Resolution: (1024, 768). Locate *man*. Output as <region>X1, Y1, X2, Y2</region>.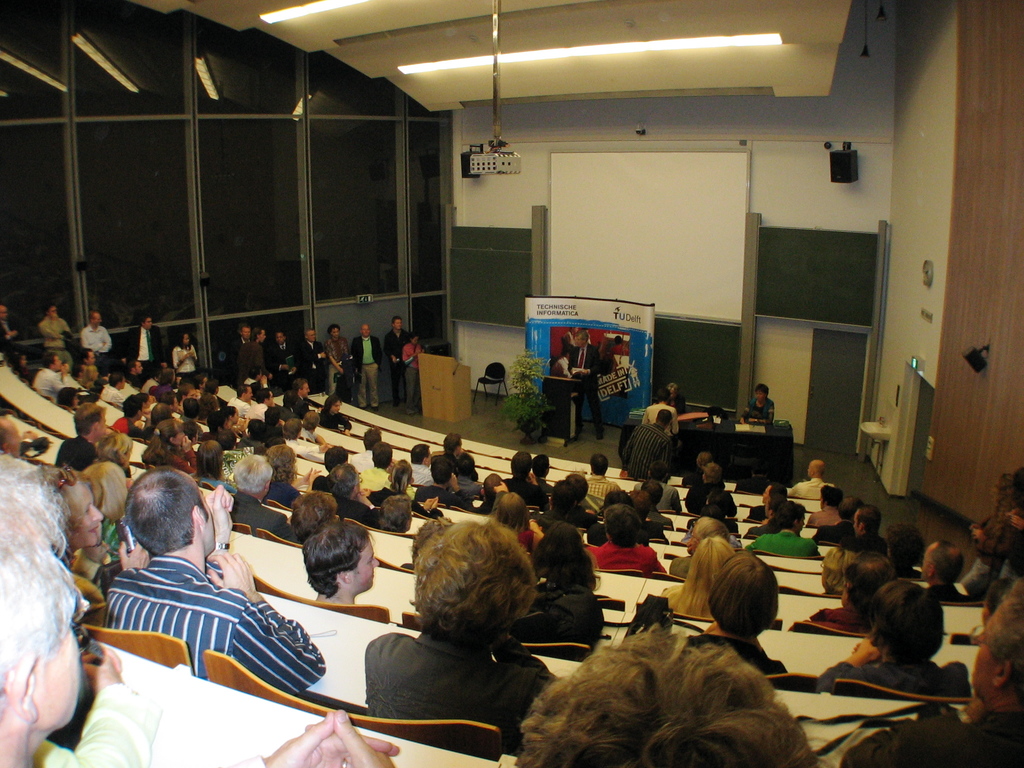
<region>110, 392, 141, 435</region>.
